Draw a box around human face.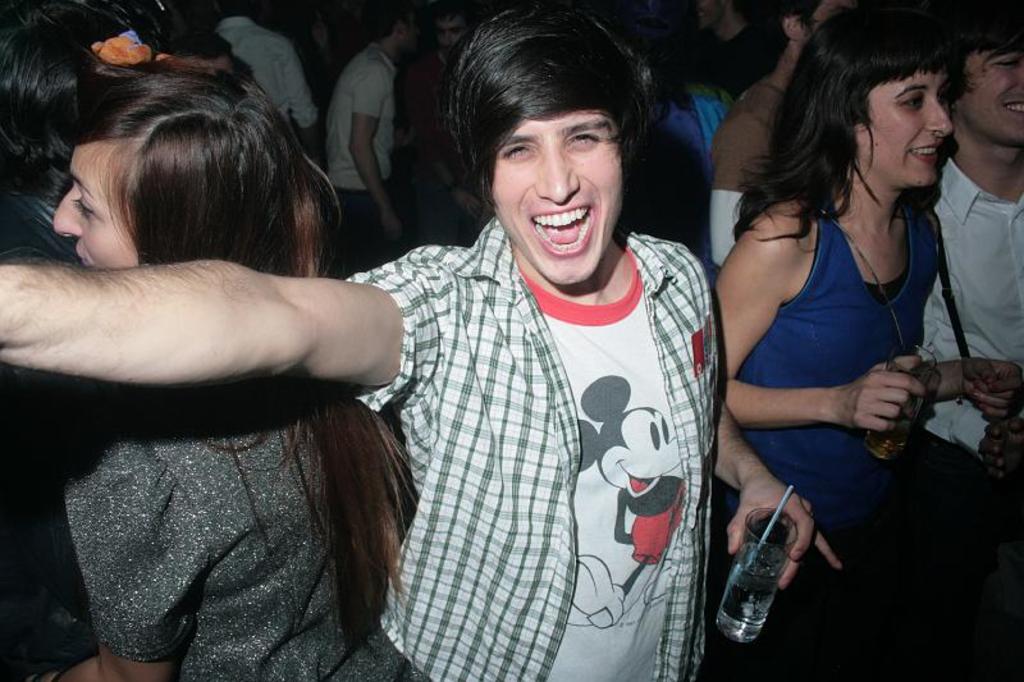
[854, 69, 950, 184].
